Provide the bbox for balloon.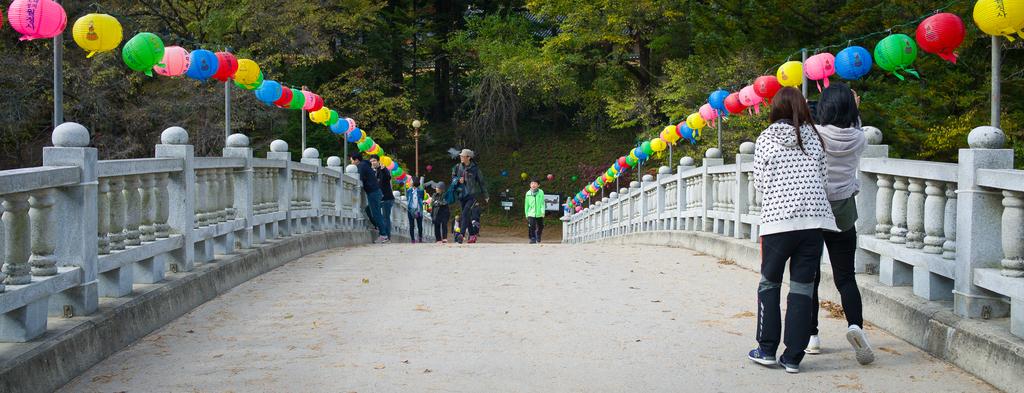
(328,118,348,135).
